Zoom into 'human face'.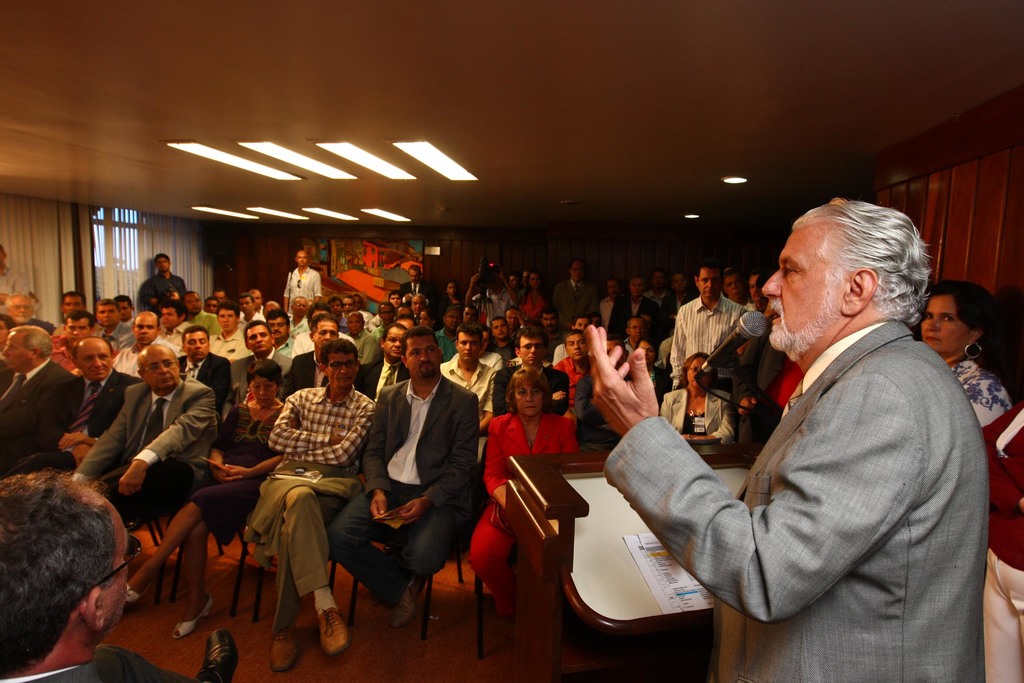
Zoom target: 267 318 285 341.
